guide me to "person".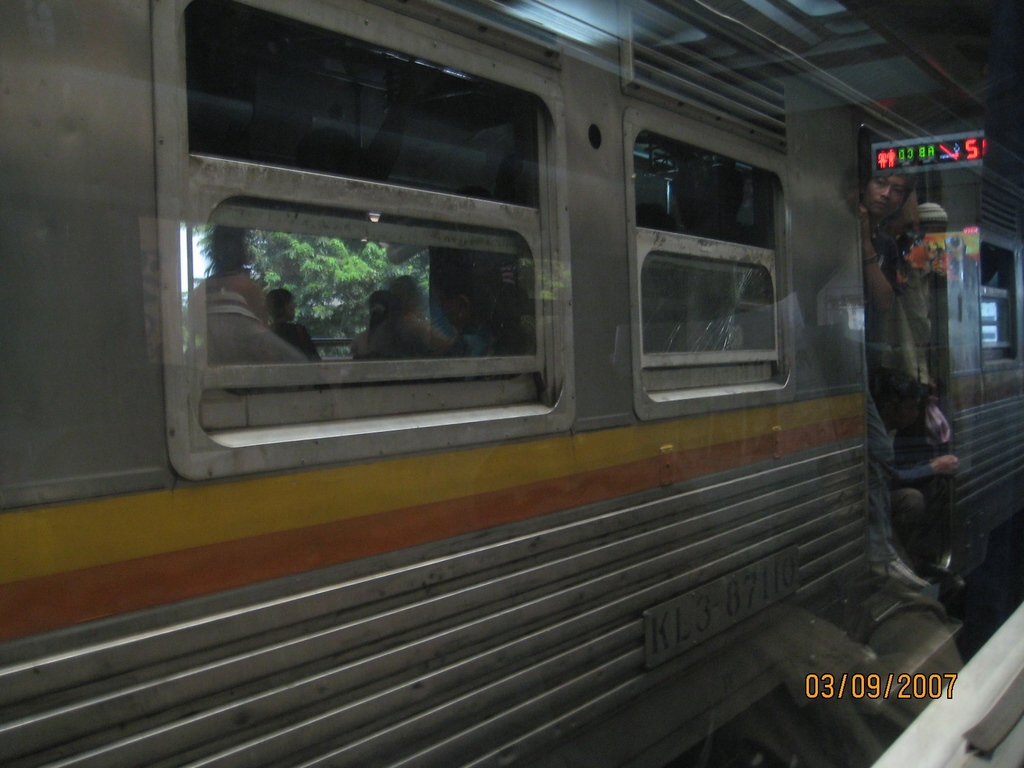
Guidance: [left=266, top=284, right=324, bottom=362].
